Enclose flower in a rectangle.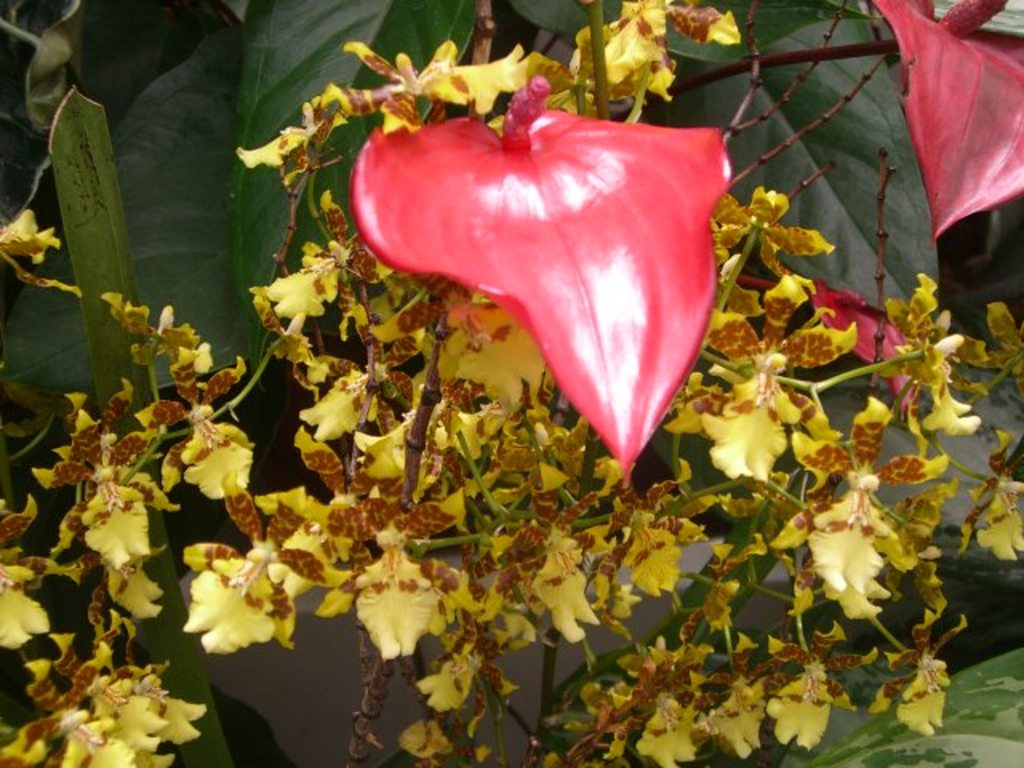
(347, 75, 741, 493).
